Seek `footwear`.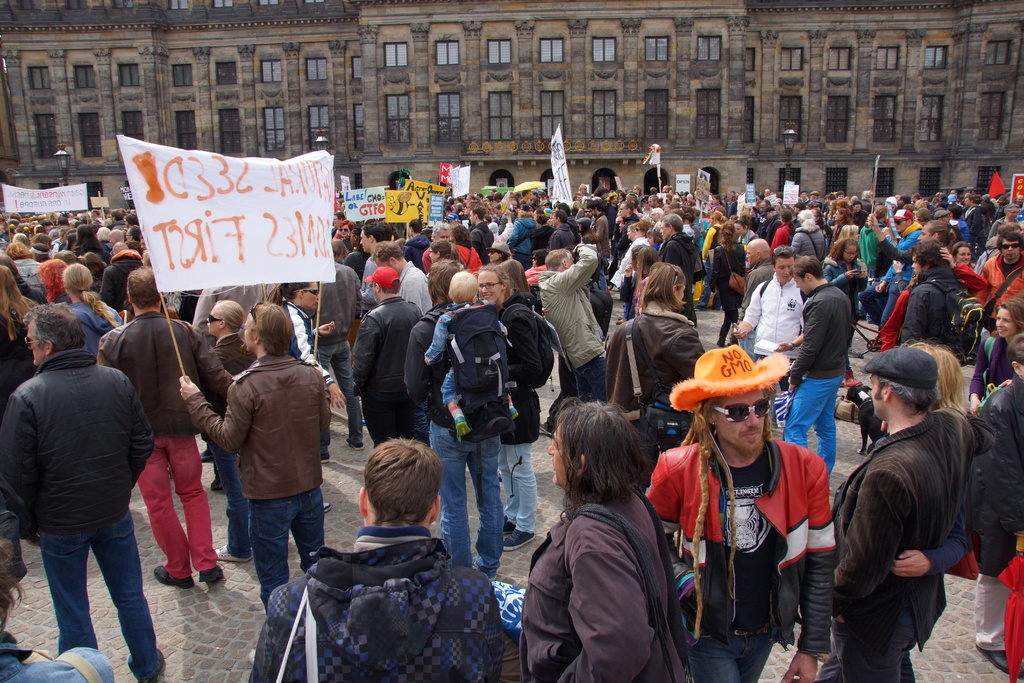
left=200, top=454, right=212, bottom=462.
